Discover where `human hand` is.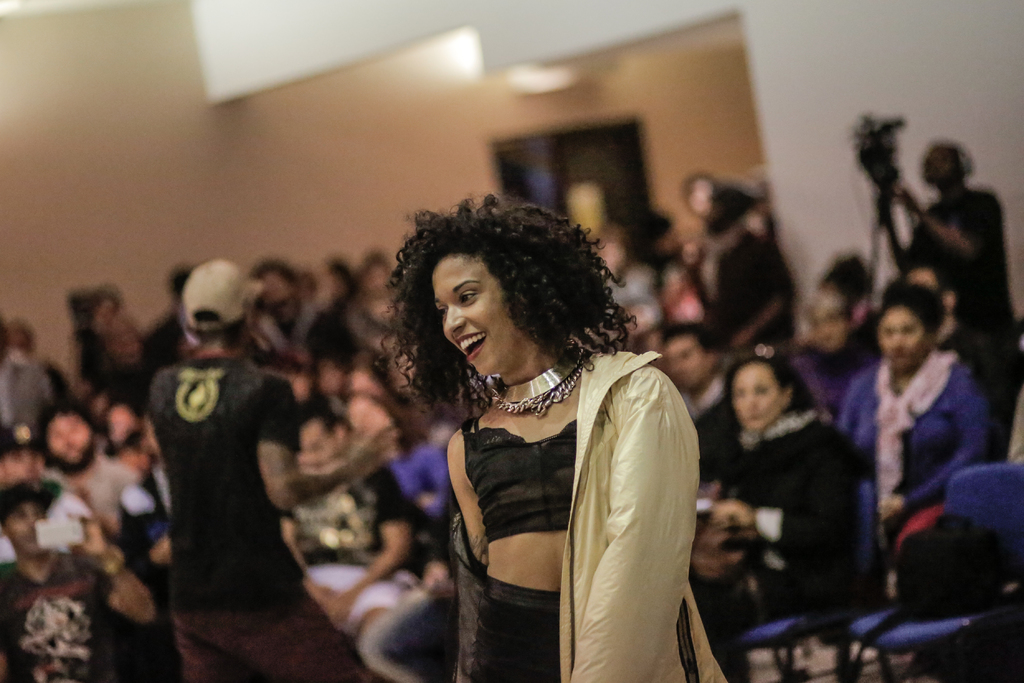
Discovered at <region>714, 500, 752, 529</region>.
